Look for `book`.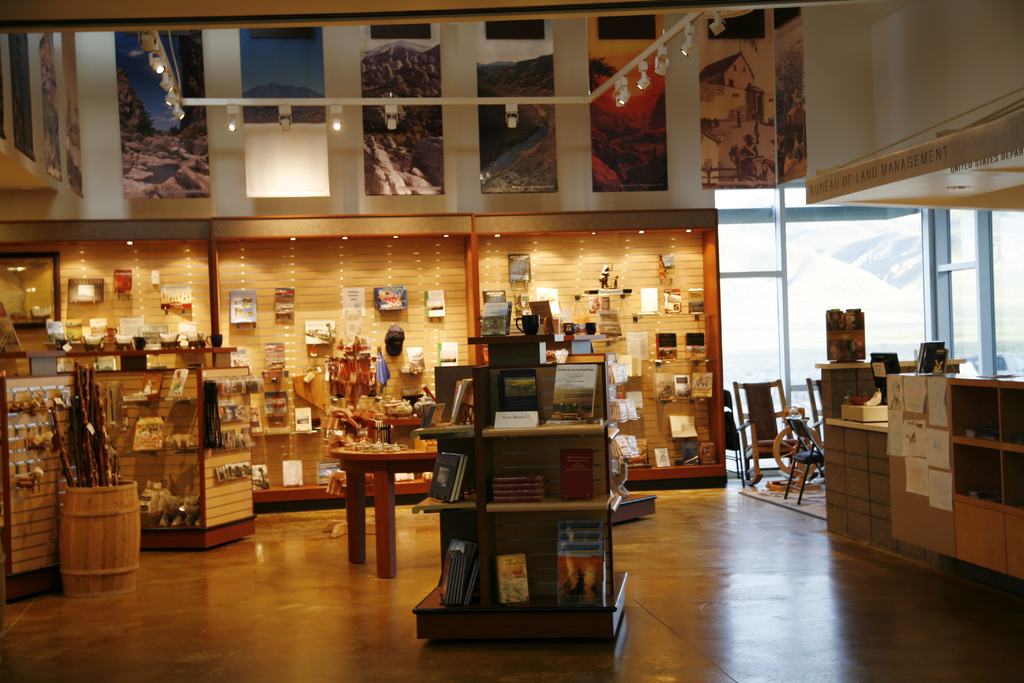
Found: 159,284,193,309.
